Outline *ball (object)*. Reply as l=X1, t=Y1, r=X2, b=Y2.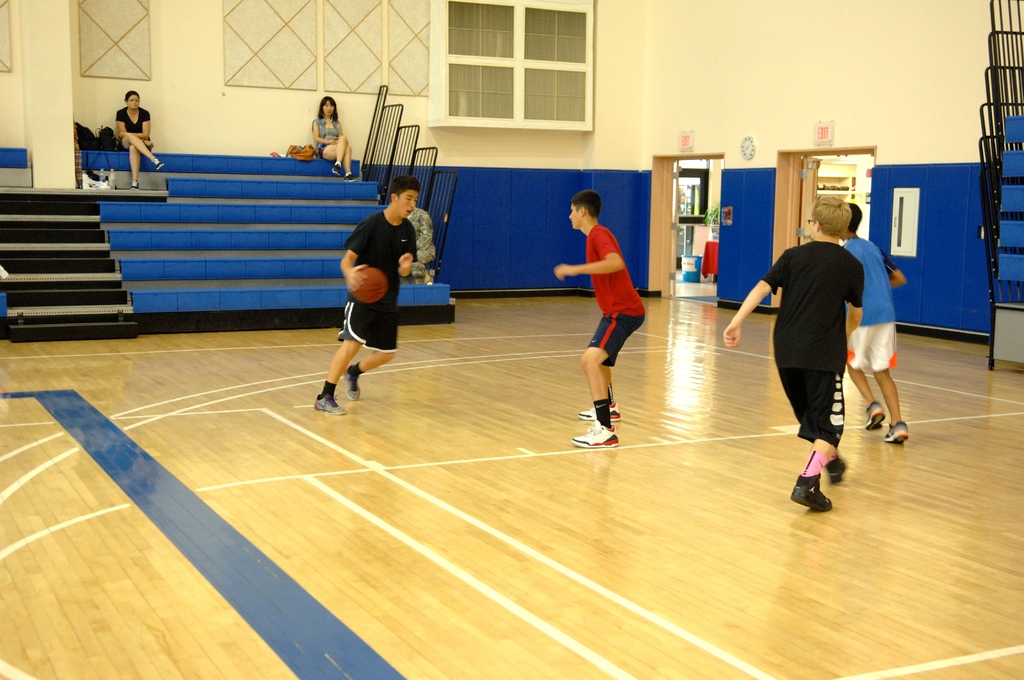
l=351, t=266, r=385, b=307.
